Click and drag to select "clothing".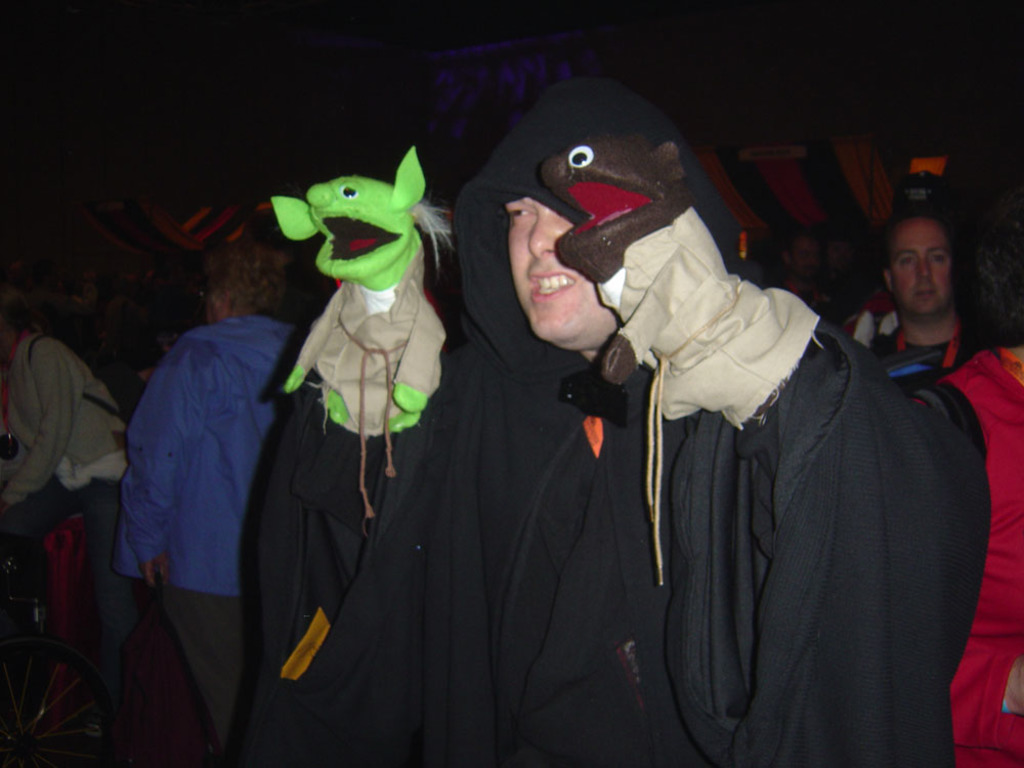
Selection: locate(243, 326, 462, 767).
